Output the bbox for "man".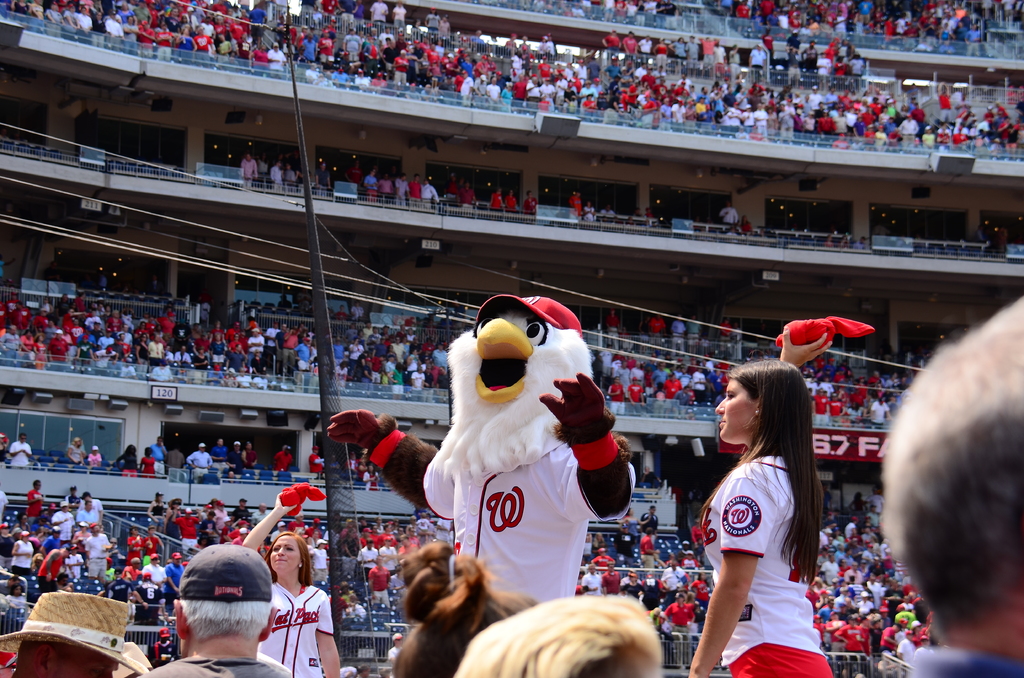
Rect(189, 443, 214, 479).
